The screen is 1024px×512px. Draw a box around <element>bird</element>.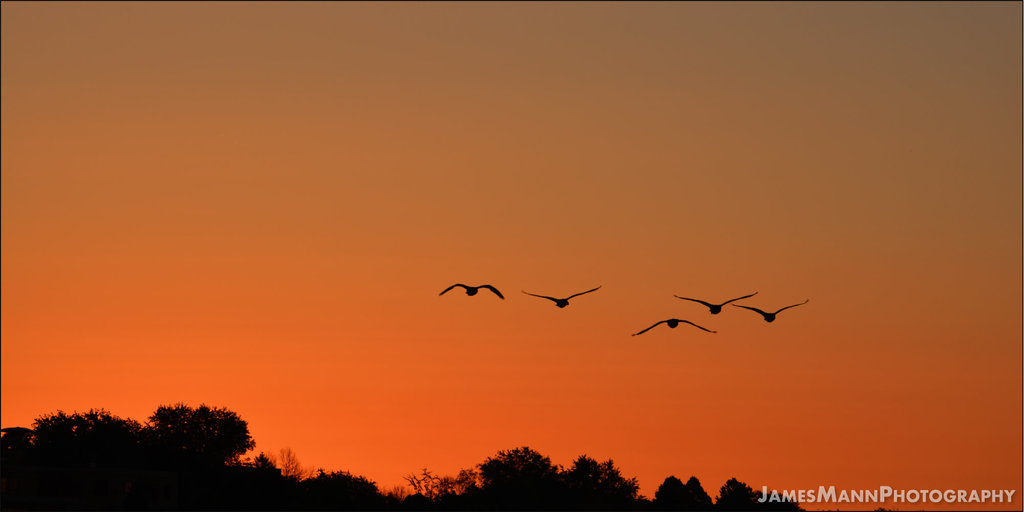
{"left": 729, "top": 293, "right": 822, "bottom": 326}.
